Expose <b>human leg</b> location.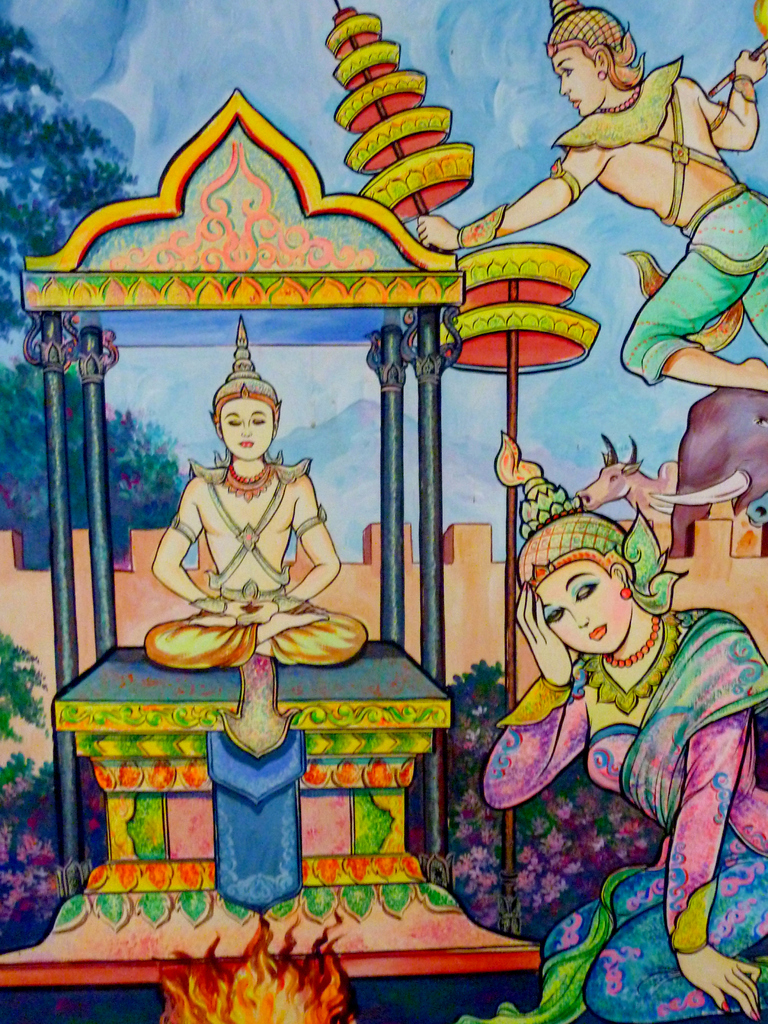
Exposed at {"x1": 617, "y1": 220, "x2": 766, "y2": 397}.
